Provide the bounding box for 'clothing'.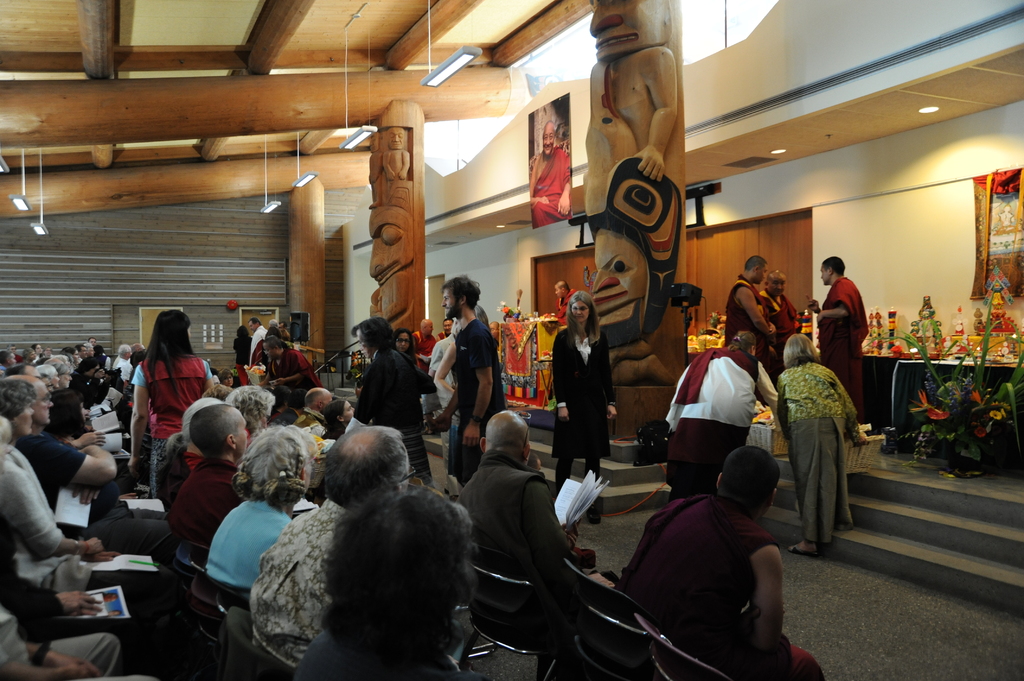
crop(459, 445, 576, 657).
